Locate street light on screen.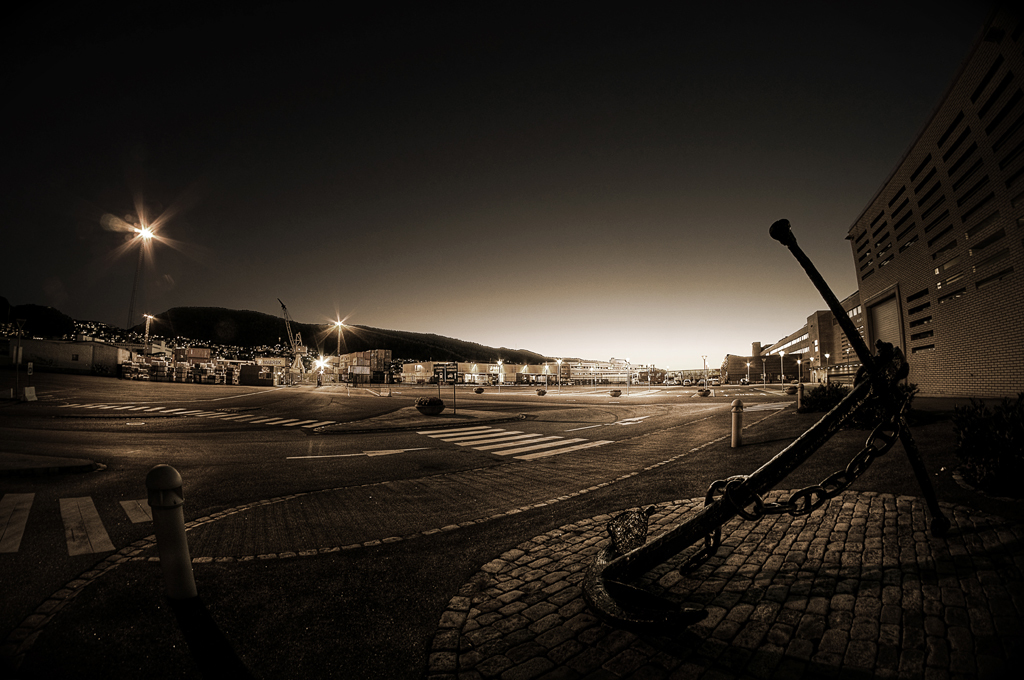
On screen at 543, 363, 550, 389.
